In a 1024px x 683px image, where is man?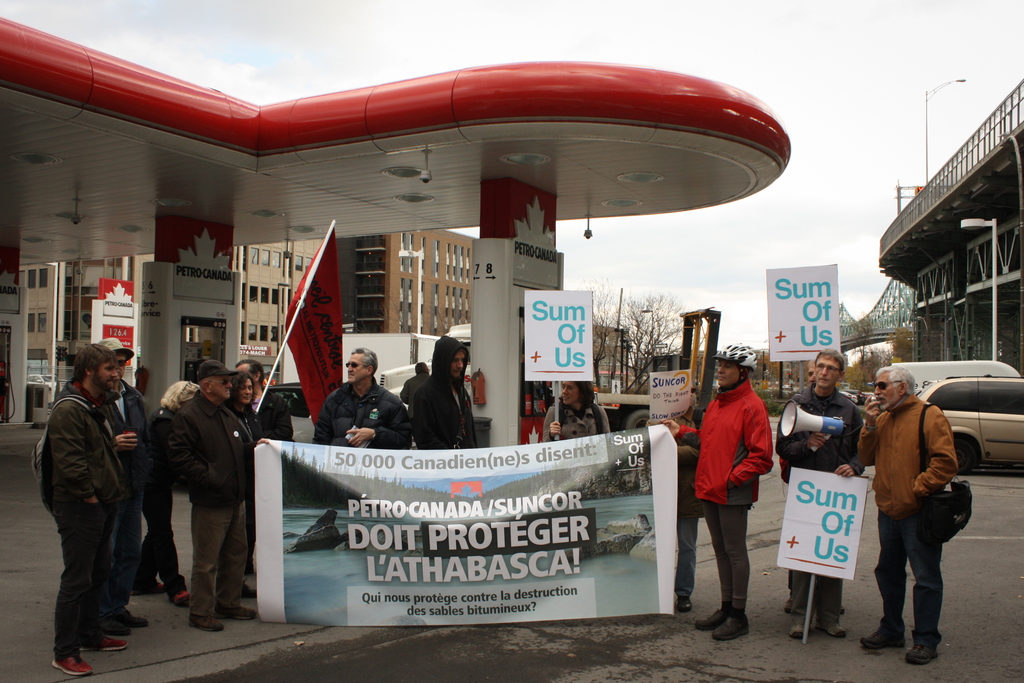
[x1=99, y1=337, x2=152, y2=632].
